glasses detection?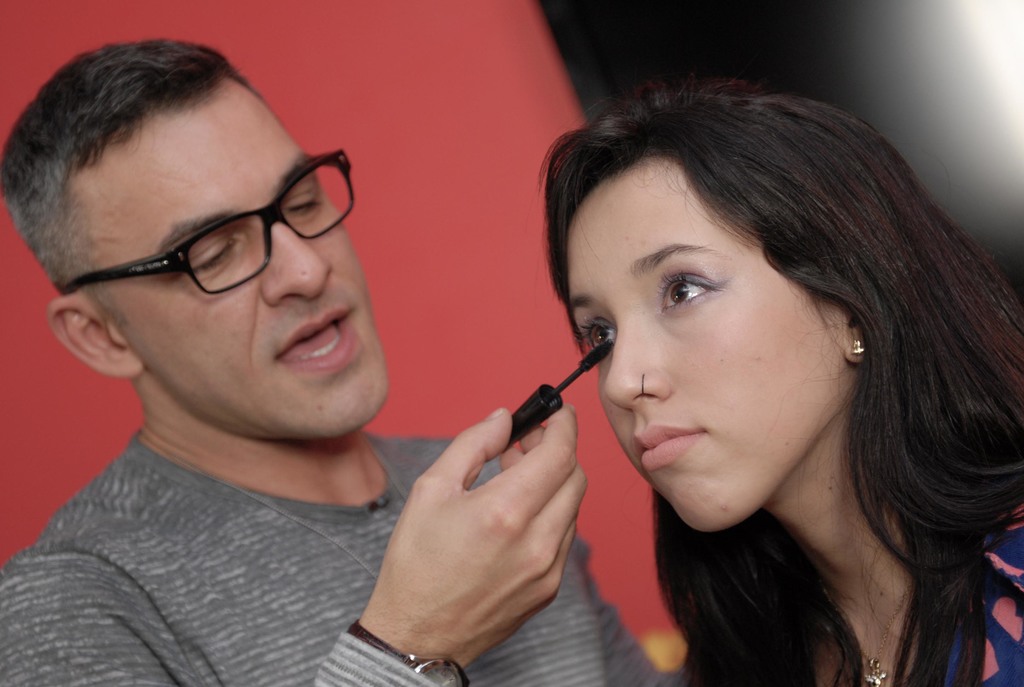
{"x1": 4, "y1": 122, "x2": 377, "y2": 306}
